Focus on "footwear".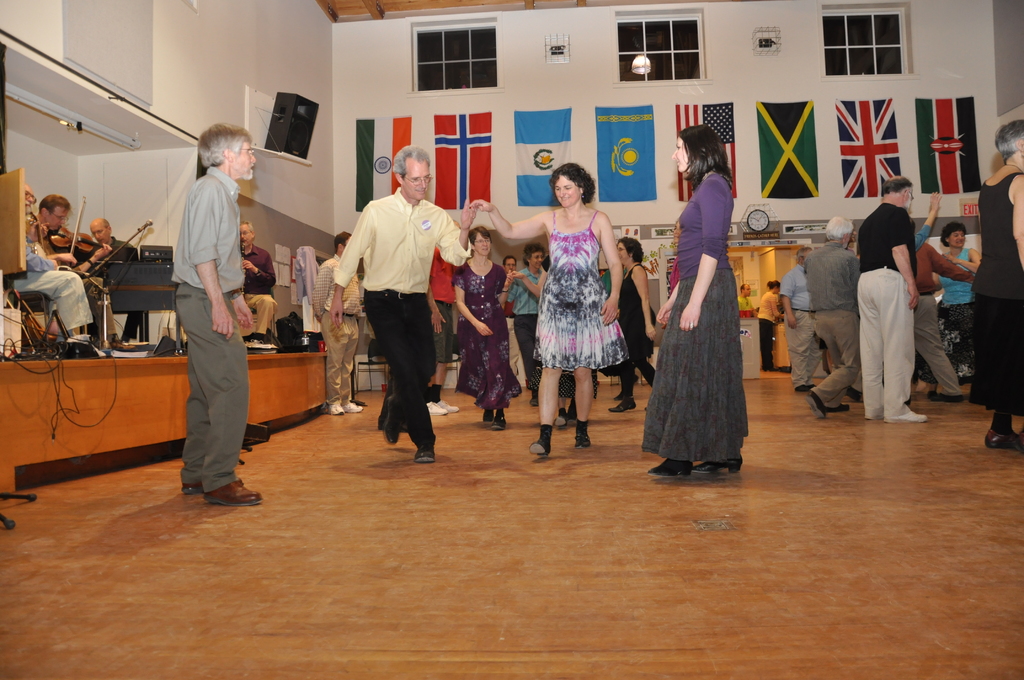
Focused at locate(438, 399, 457, 413).
